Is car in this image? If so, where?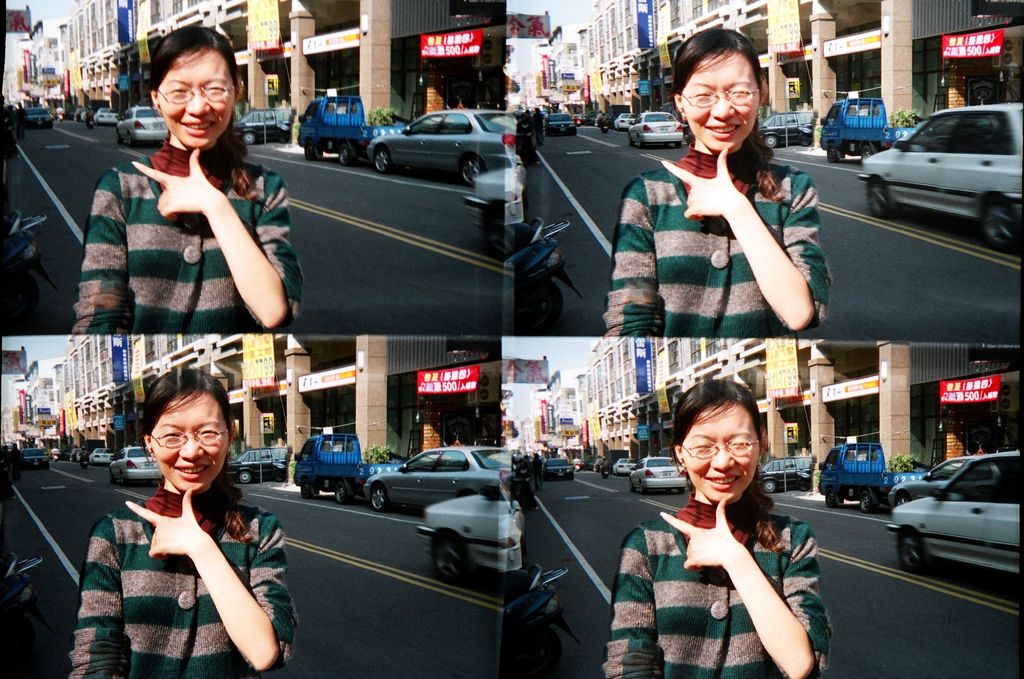
Yes, at pyautogui.locateOnScreen(365, 103, 490, 179).
